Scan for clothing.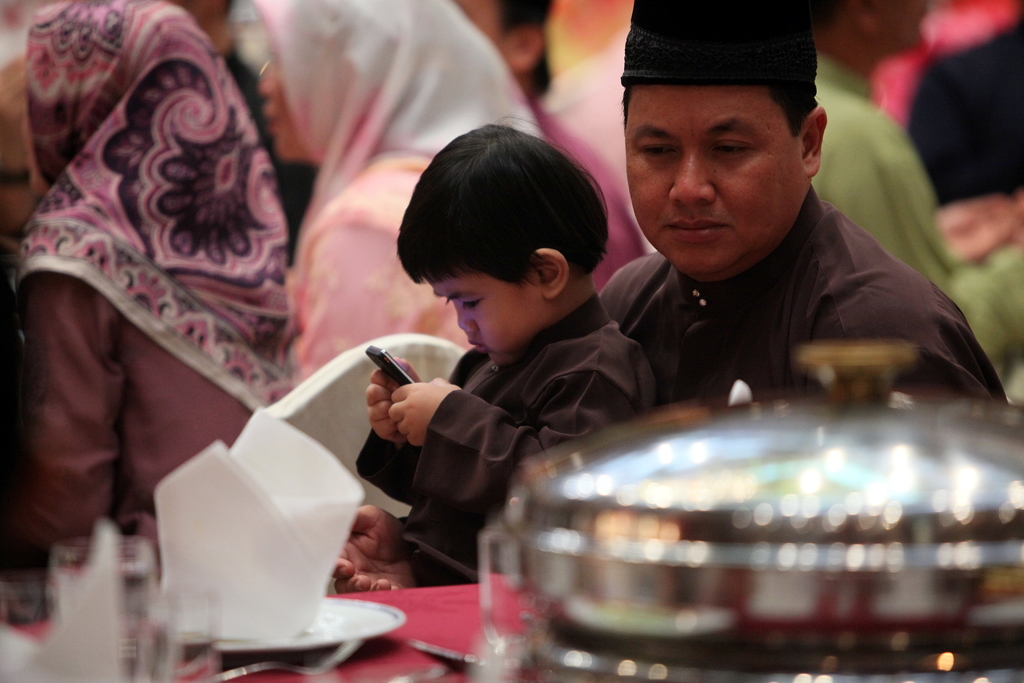
Scan result: left=4, top=6, right=304, bottom=568.
